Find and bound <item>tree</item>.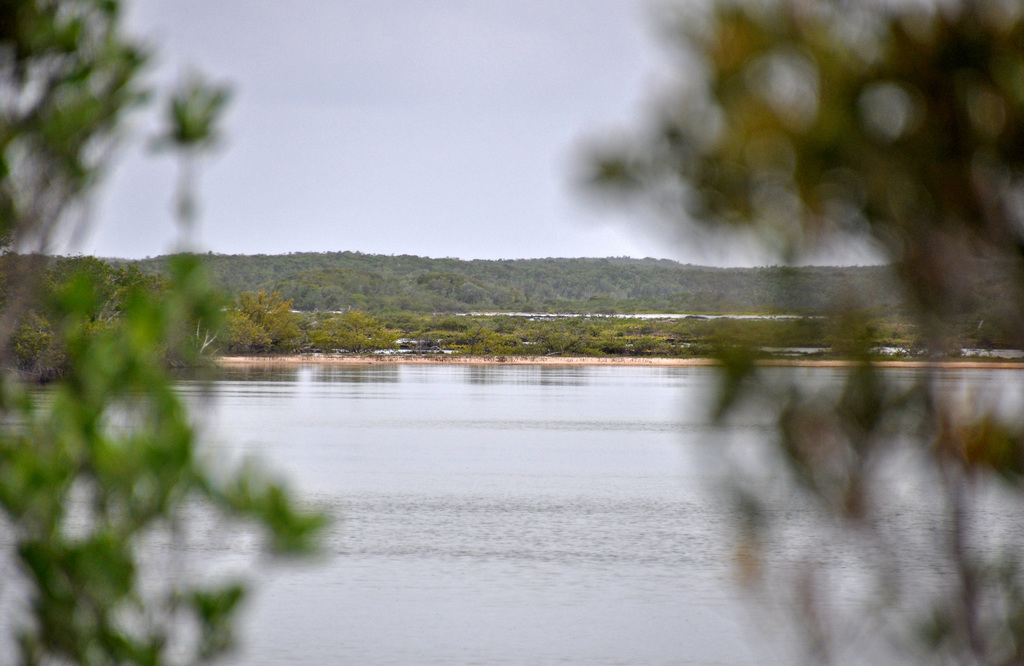
Bound: [left=827, top=325, right=881, bottom=358].
